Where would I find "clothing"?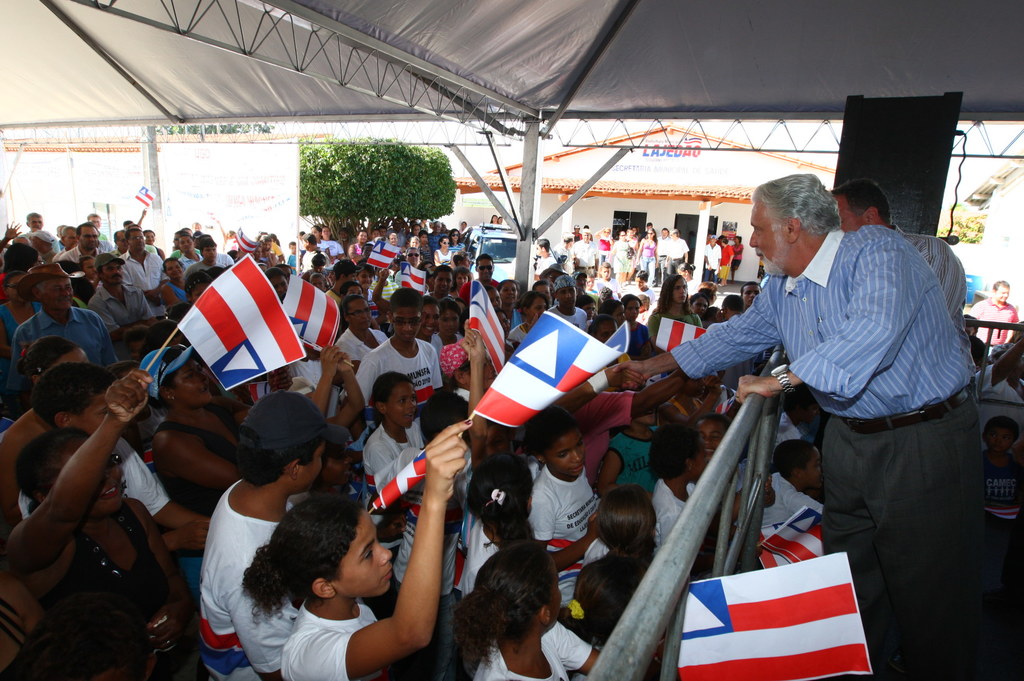
At (x1=667, y1=224, x2=987, y2=650).
